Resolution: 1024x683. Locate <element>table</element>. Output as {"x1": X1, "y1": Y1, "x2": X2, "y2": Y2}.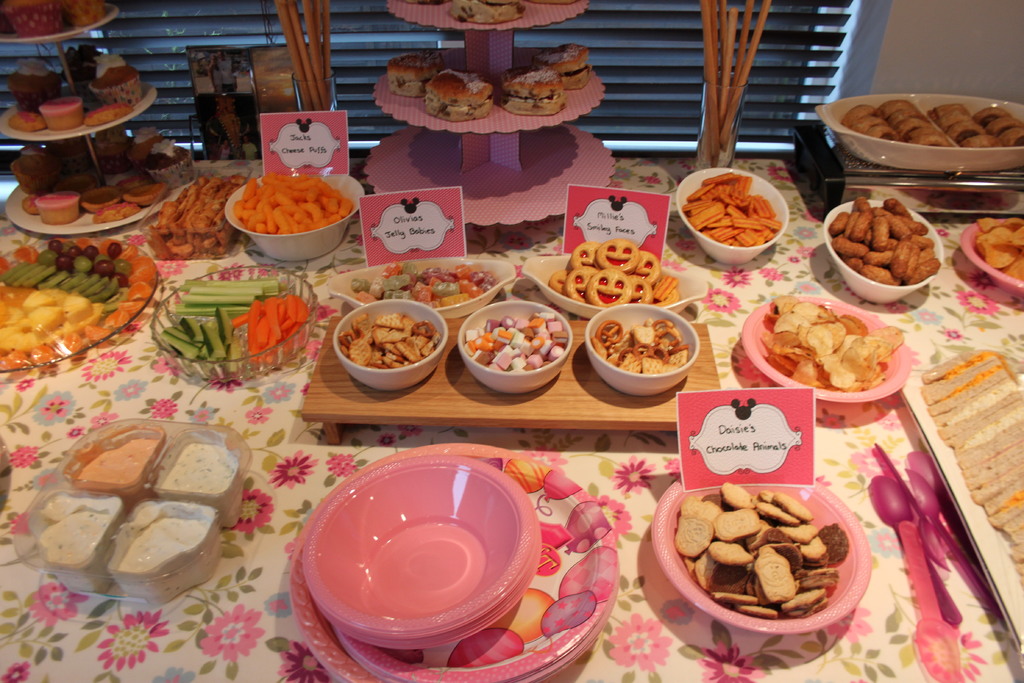
{"x1": 0, "y1": 57, "x2": 1023, "y2": 682}.
